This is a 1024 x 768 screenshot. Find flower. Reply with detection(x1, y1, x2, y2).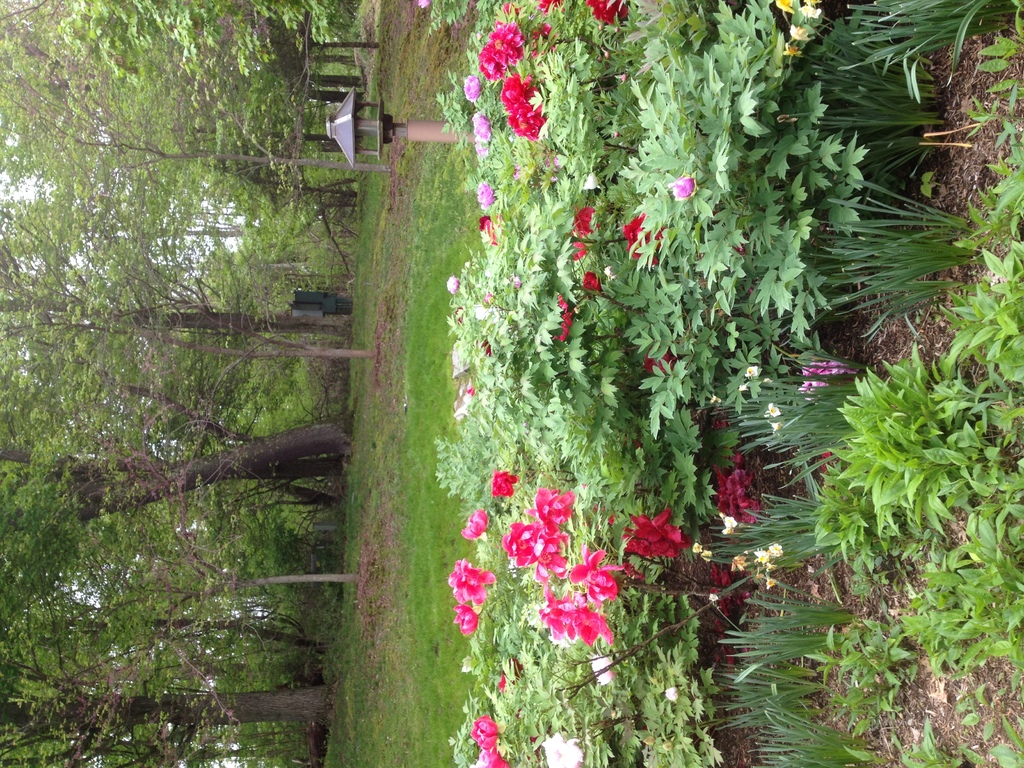
detection(768, 0, 796, 15).
